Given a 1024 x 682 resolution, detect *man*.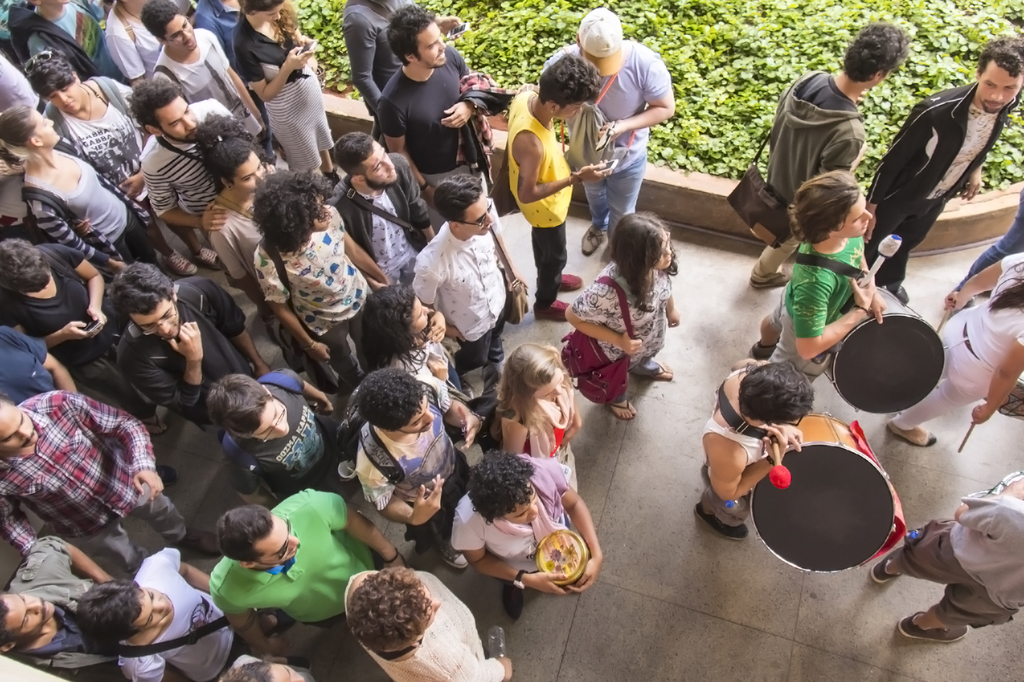
751:173:897:376.
